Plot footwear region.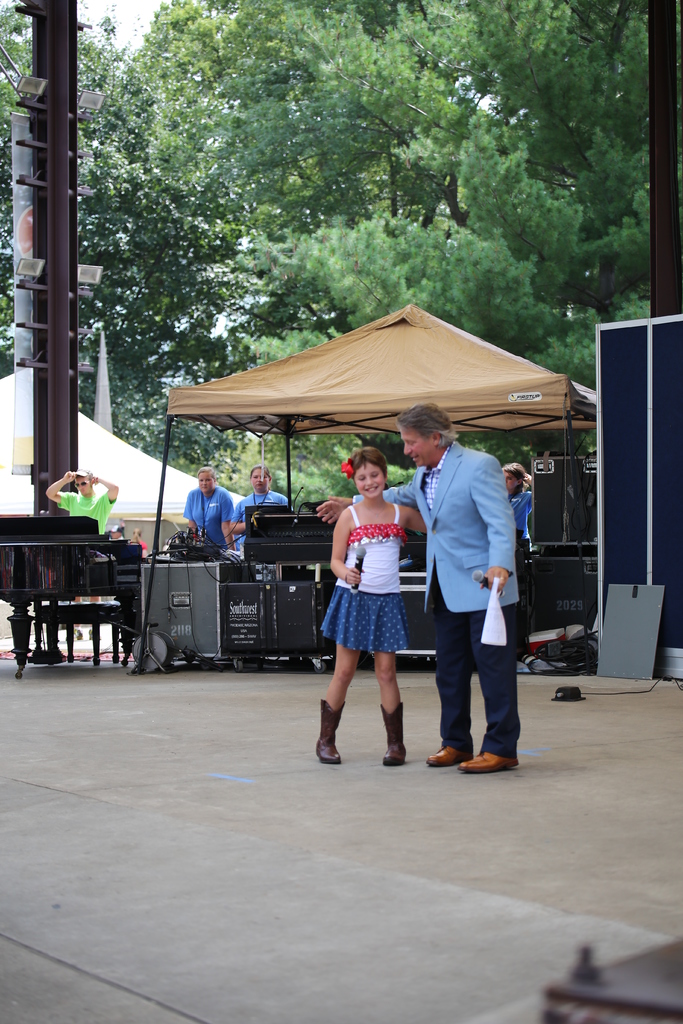
Plotted at 318 699 346 762.
